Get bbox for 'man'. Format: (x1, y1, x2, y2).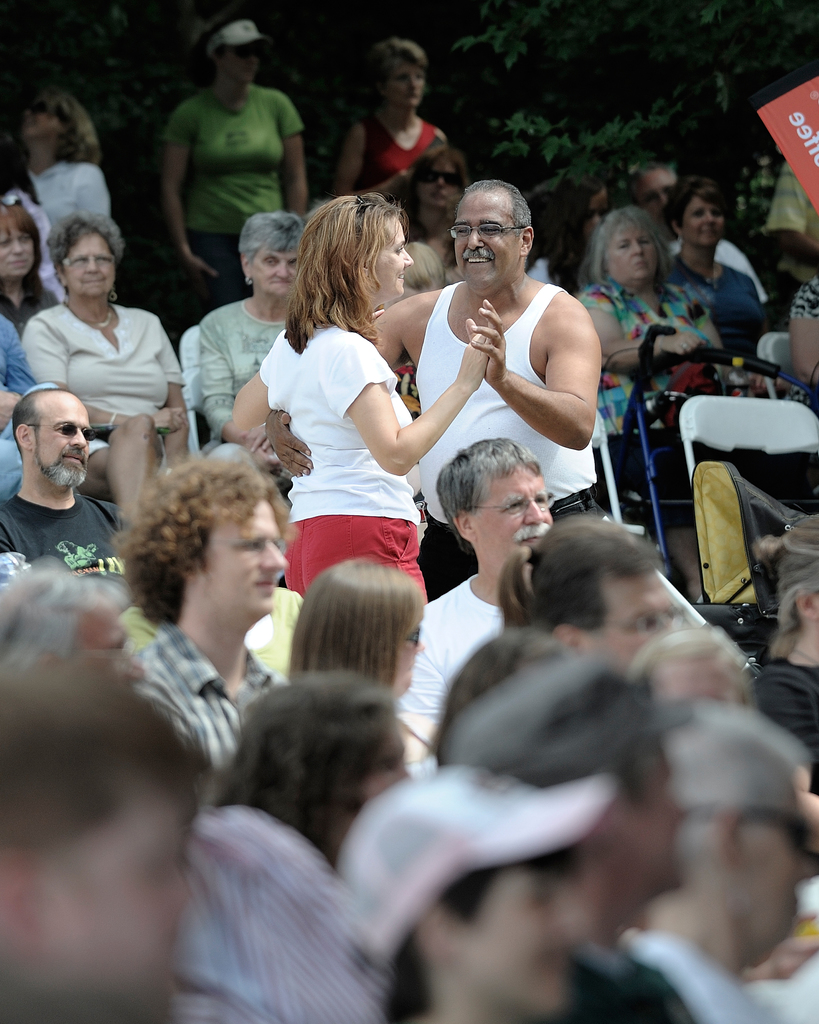
(389, 435, 697, 744).
